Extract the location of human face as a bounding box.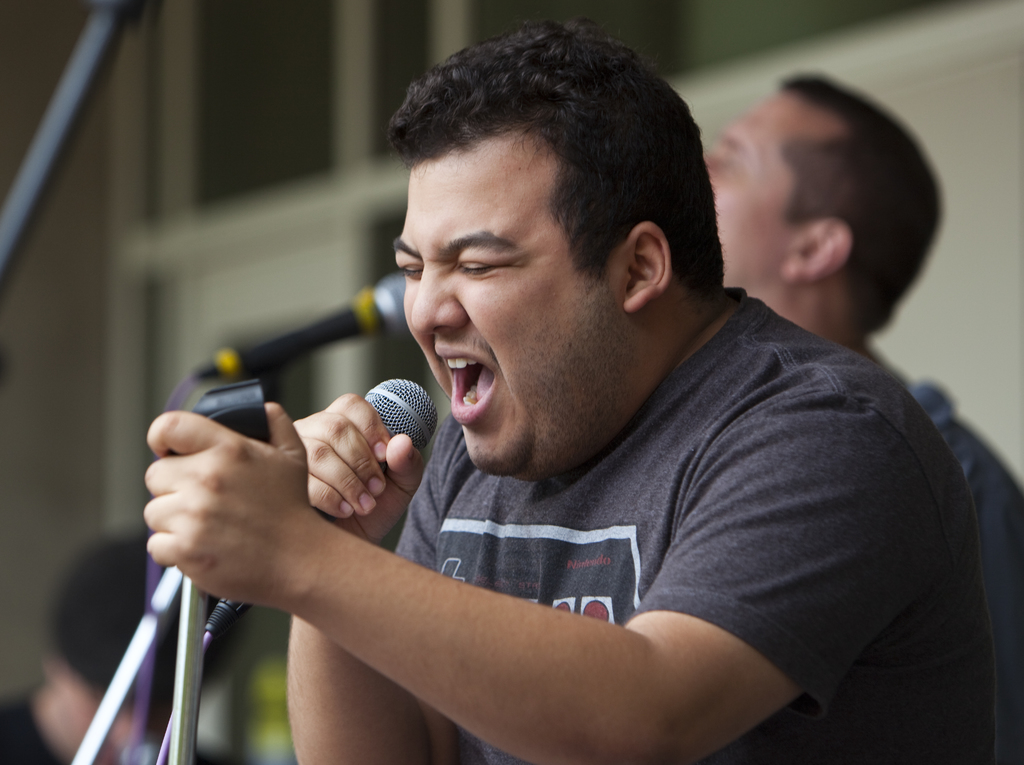
[x1=702, y1=87, x2=793, y2=287].
